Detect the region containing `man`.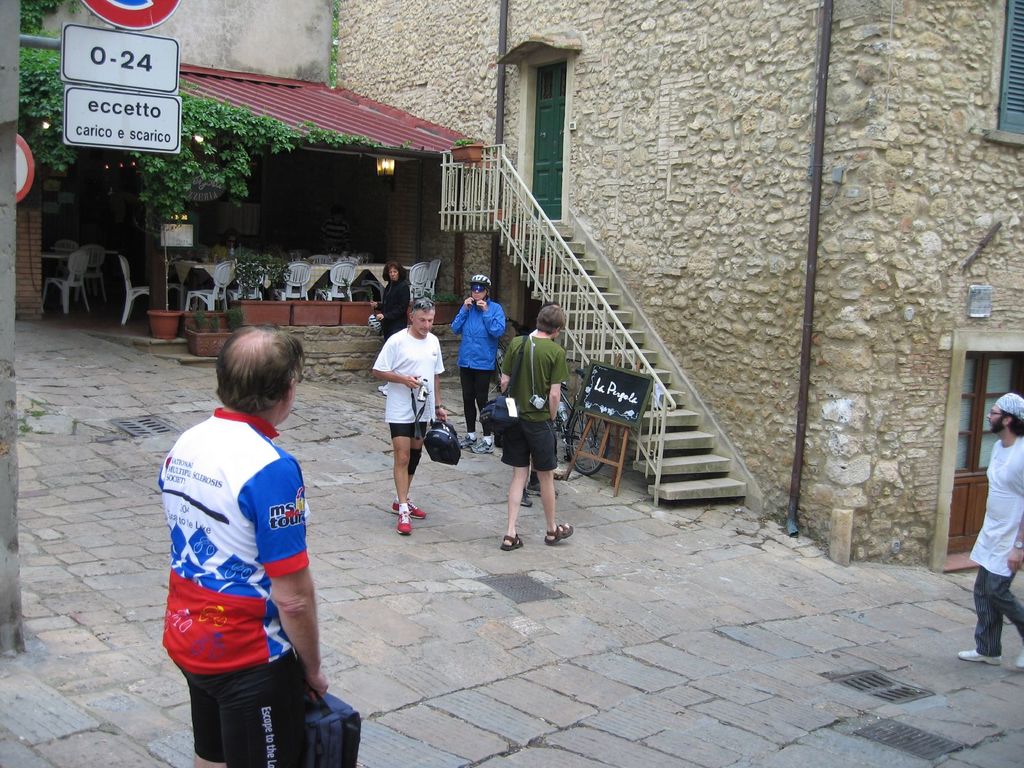
region(161, 316, 338, 767).
